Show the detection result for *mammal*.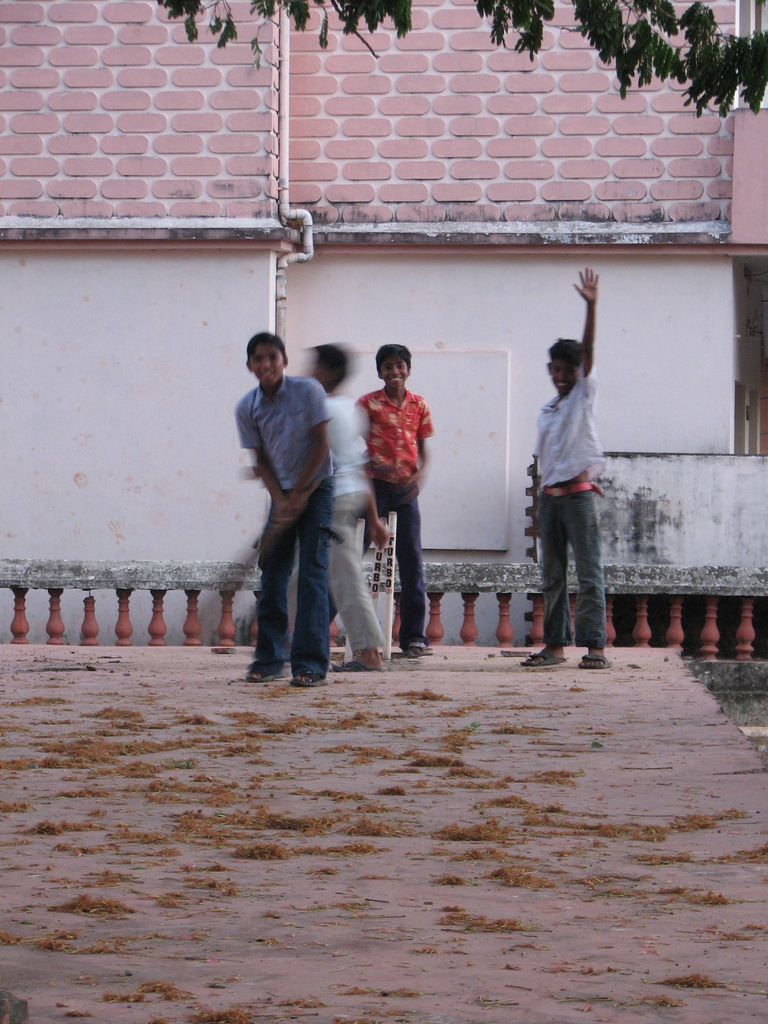
pyautogui.locateOnScreen(271, 349, 397, 678).
